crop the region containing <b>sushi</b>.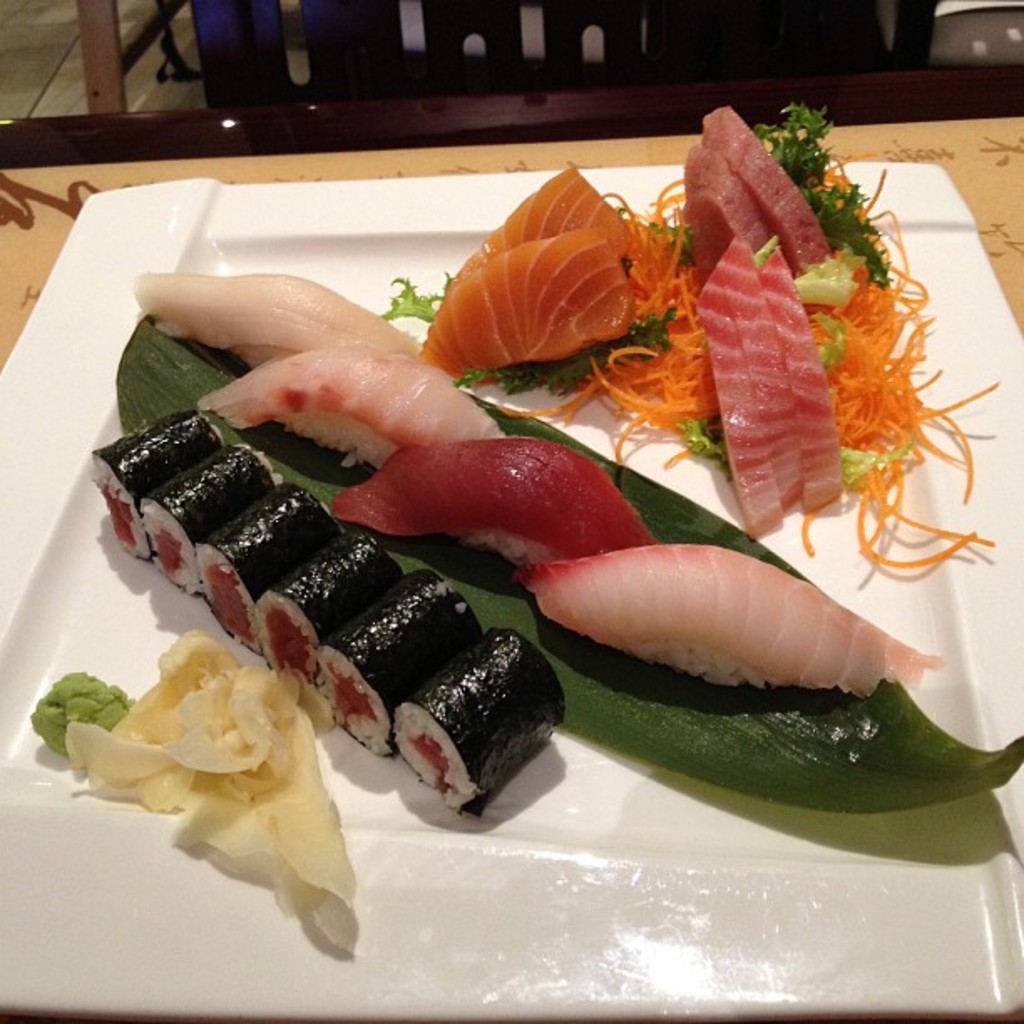
Crop region: region(524, 532, 949, 688).
